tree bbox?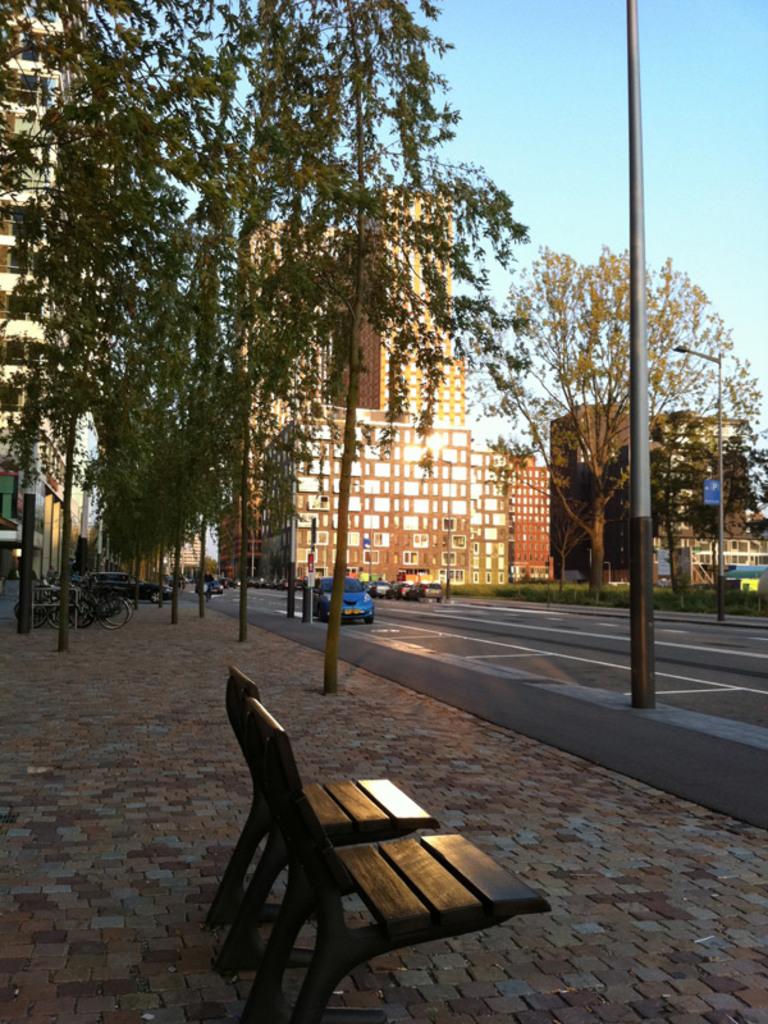
pyautogui.locateOnScreen(0, 0, 141, 636)
